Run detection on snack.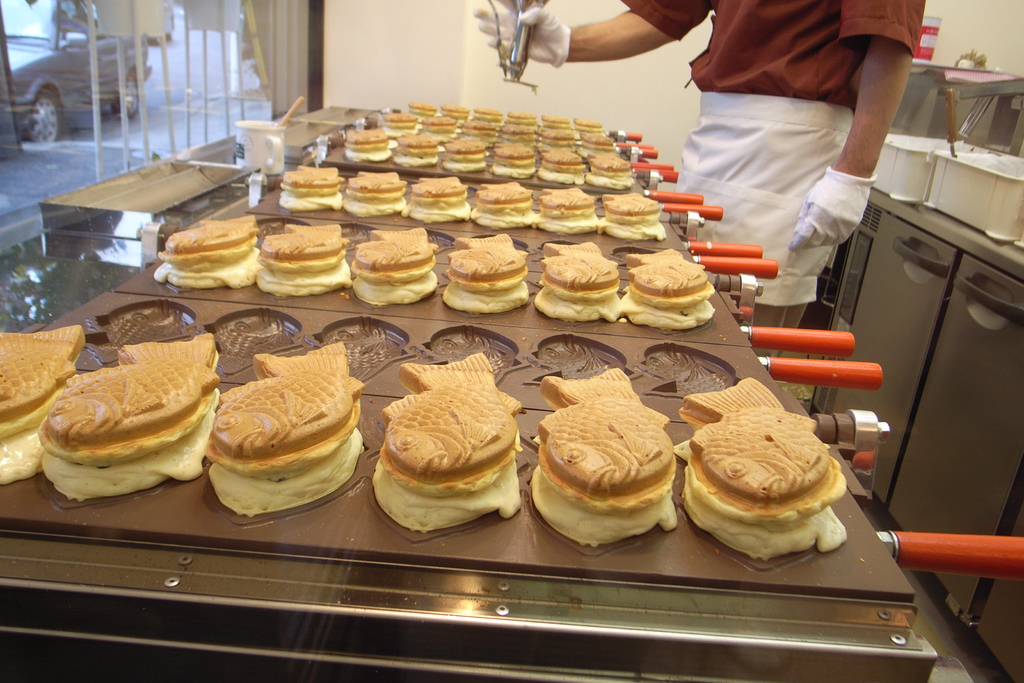
Result: [x1=211, y1=343, x2=365, y2=516].
